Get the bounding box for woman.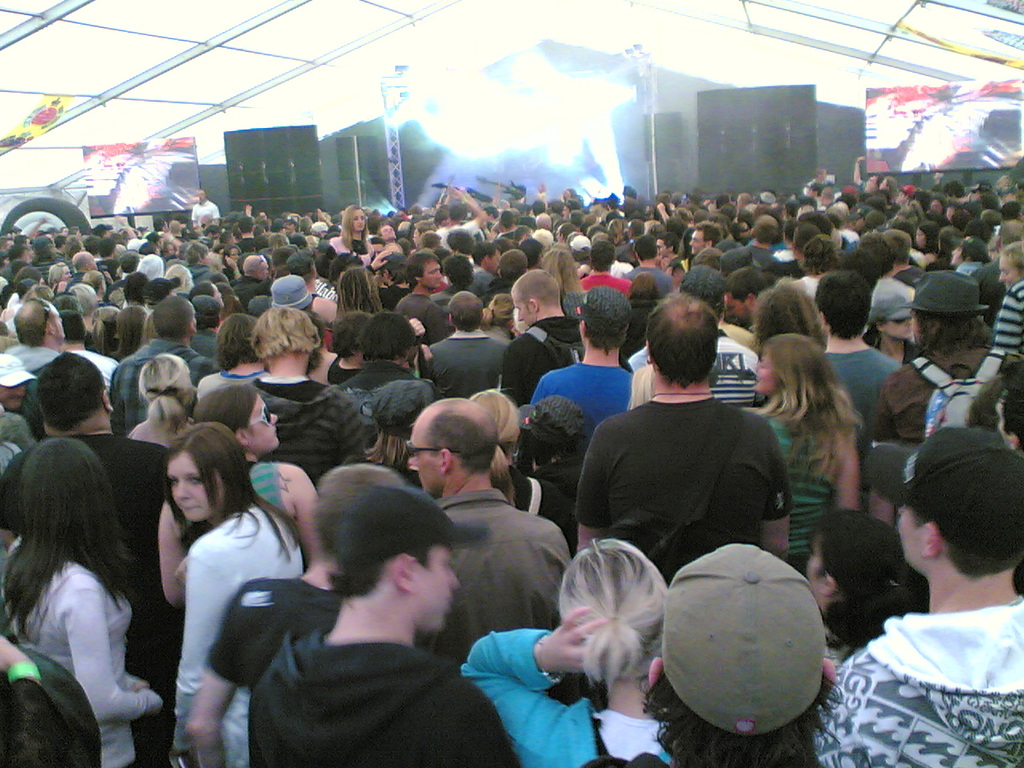
crop(159, 377, 326, 614).
